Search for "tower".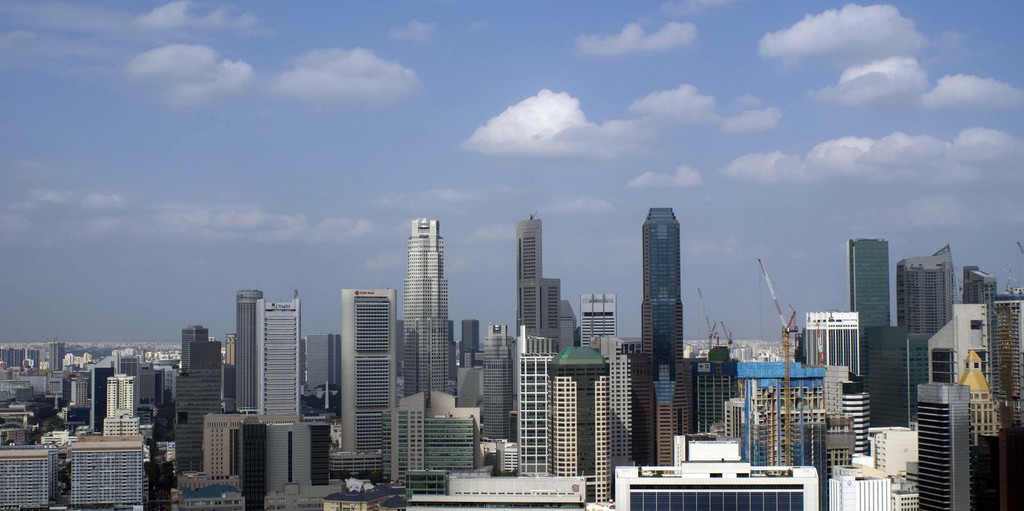
Found at (x1=895, y1=255, x2=954, y2=336).
